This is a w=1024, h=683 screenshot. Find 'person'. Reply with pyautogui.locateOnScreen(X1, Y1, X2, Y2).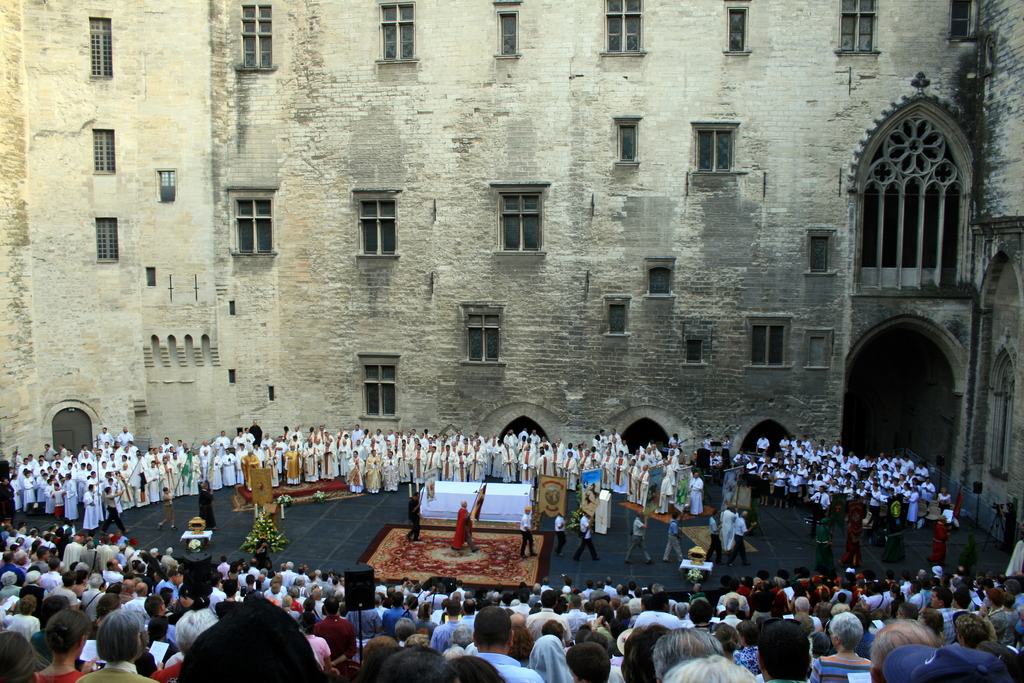
pyautogui.locateOnScreen(202, 478, 221, 539).
